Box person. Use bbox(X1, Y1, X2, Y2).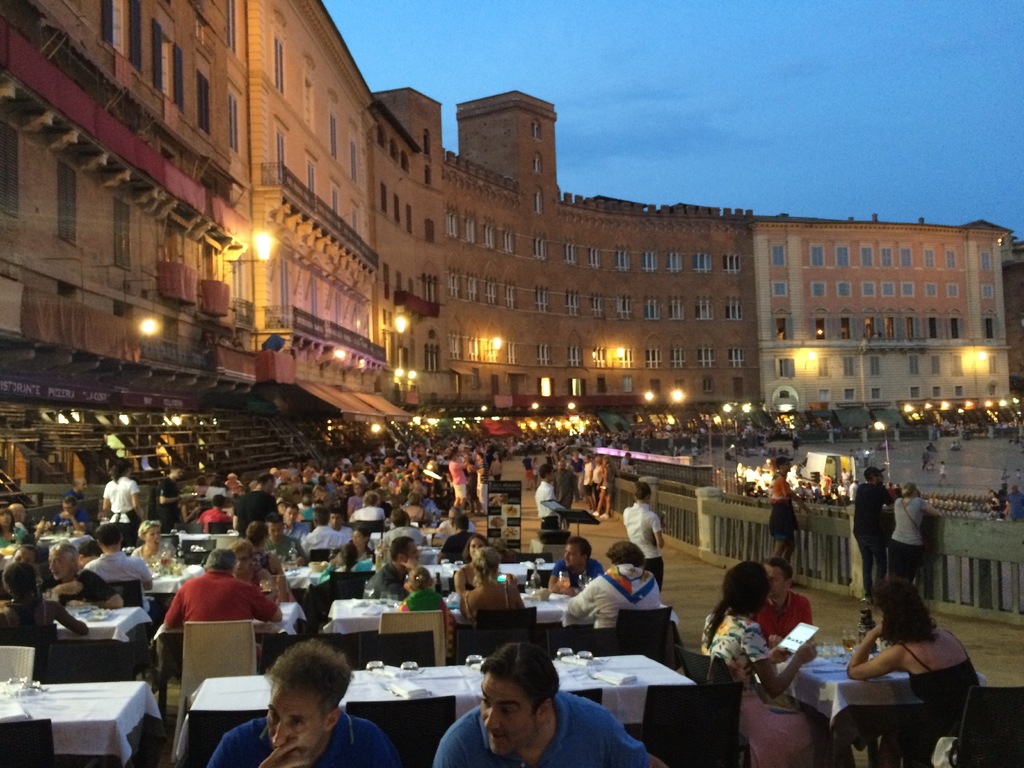
bbox(622, 474, 669, 583).
